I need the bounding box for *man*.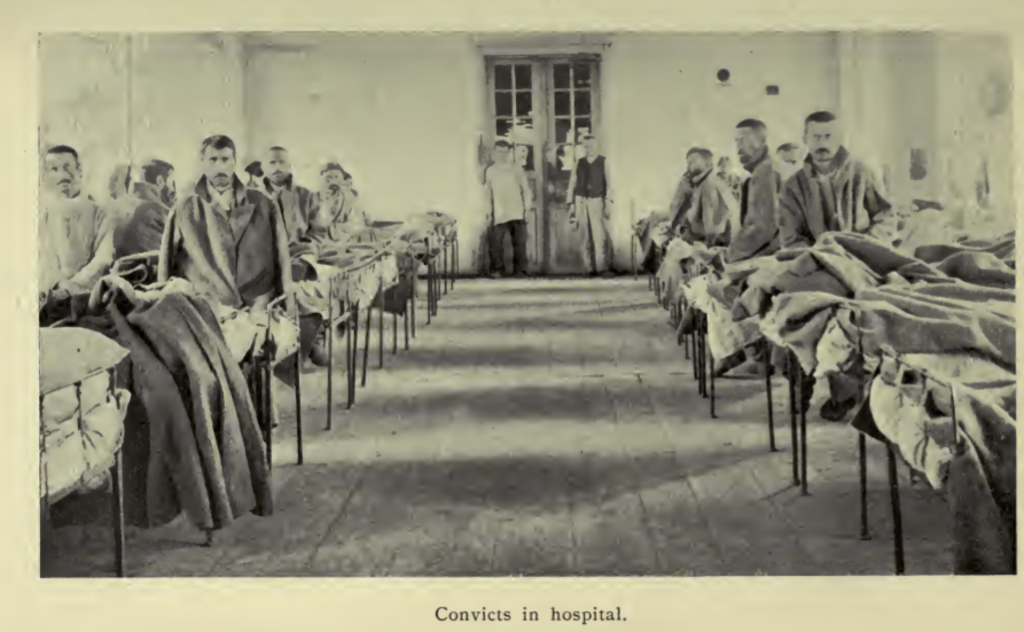
Here it is: box(729, 118, 816, 258).
